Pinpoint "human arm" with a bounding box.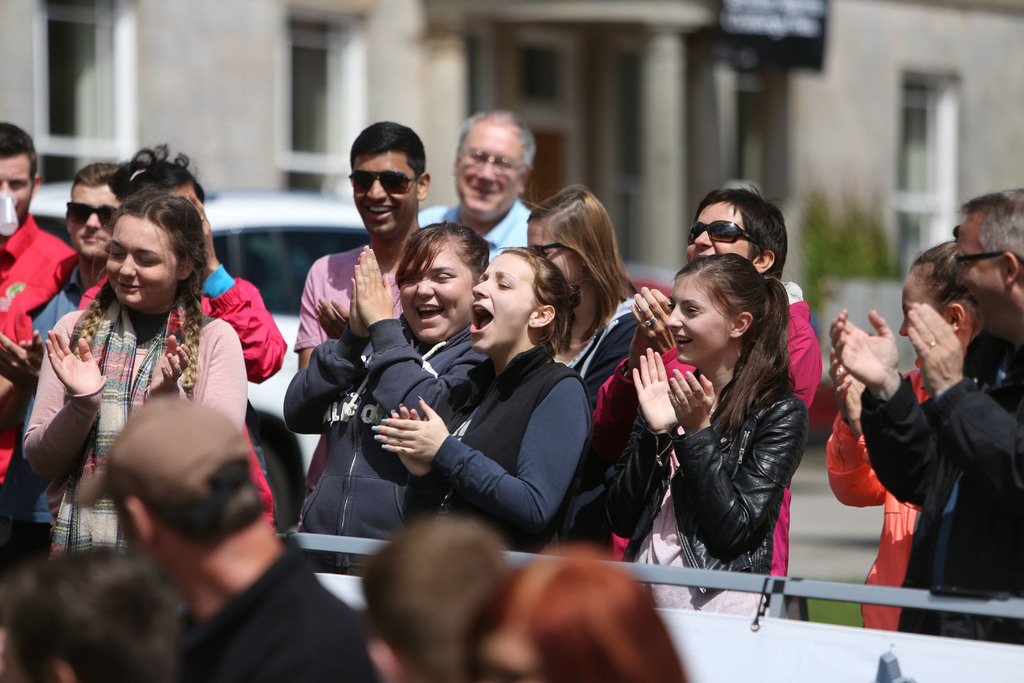
select_region(632, 283, 672, 352).
